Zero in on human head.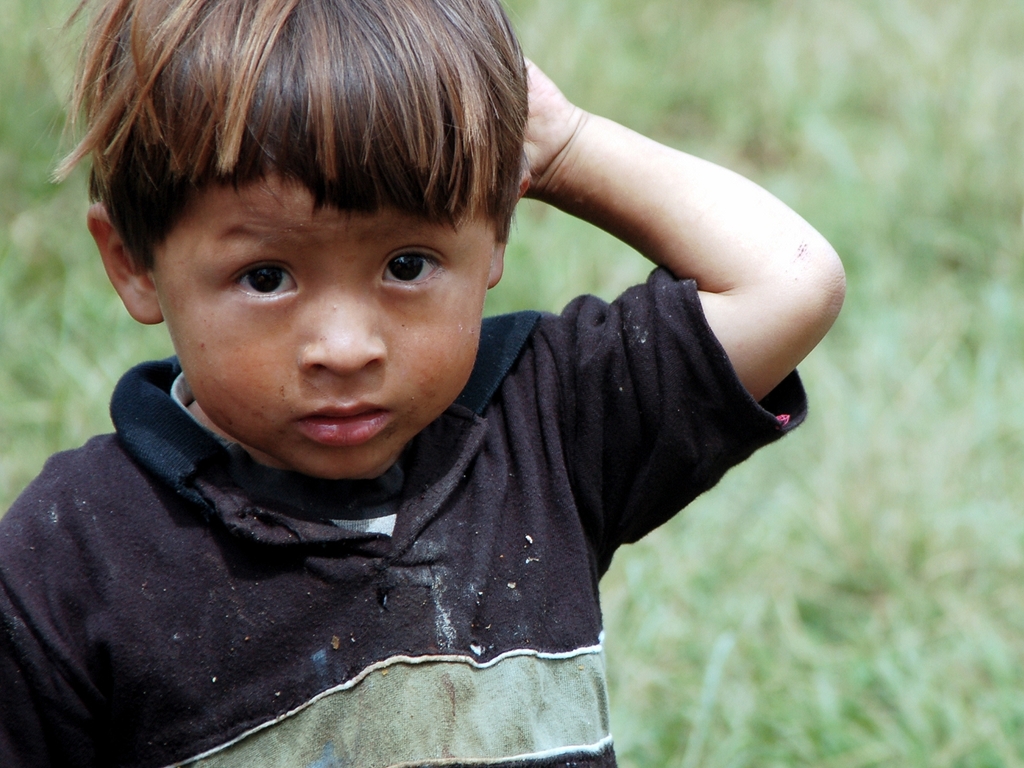
Zeroed in: rect(106, 8, 517, 438).
